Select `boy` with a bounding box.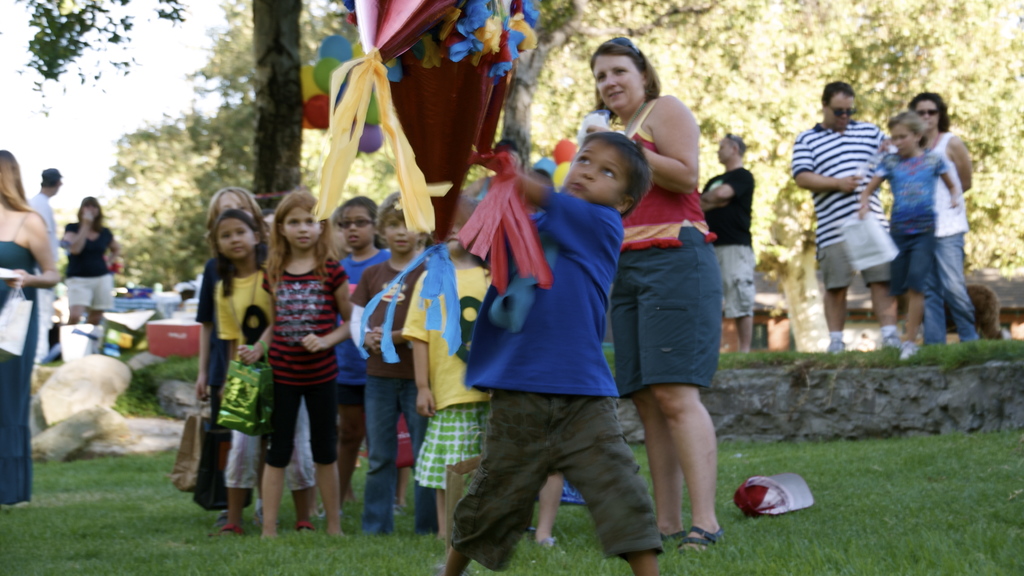
select_region(856, 108, 970, 361).
